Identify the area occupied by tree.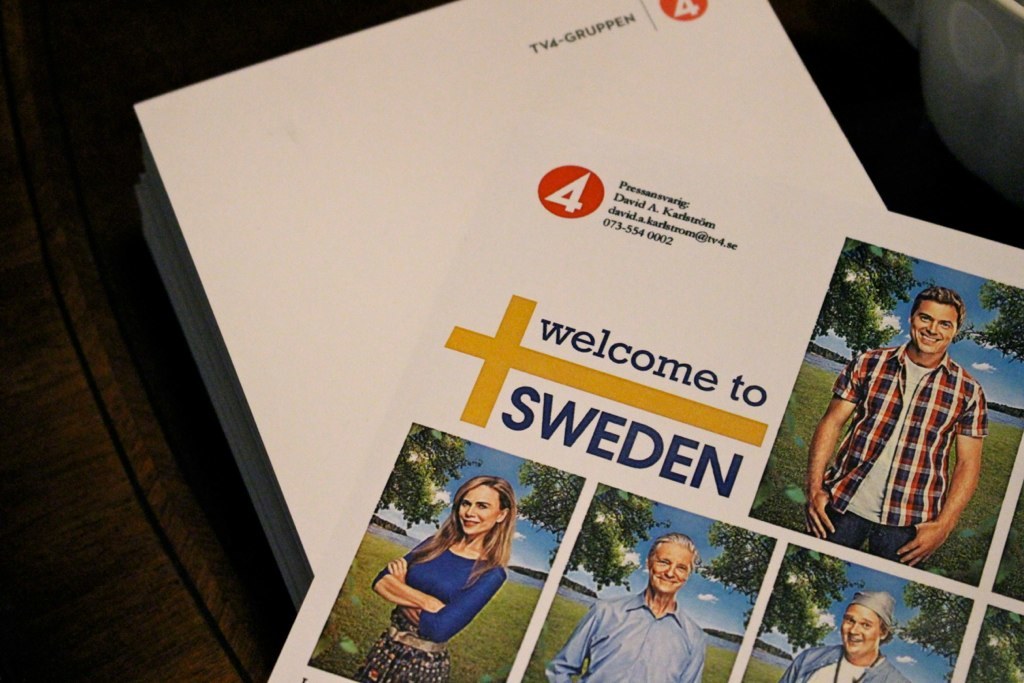
Area: 960/280/1023/365.
